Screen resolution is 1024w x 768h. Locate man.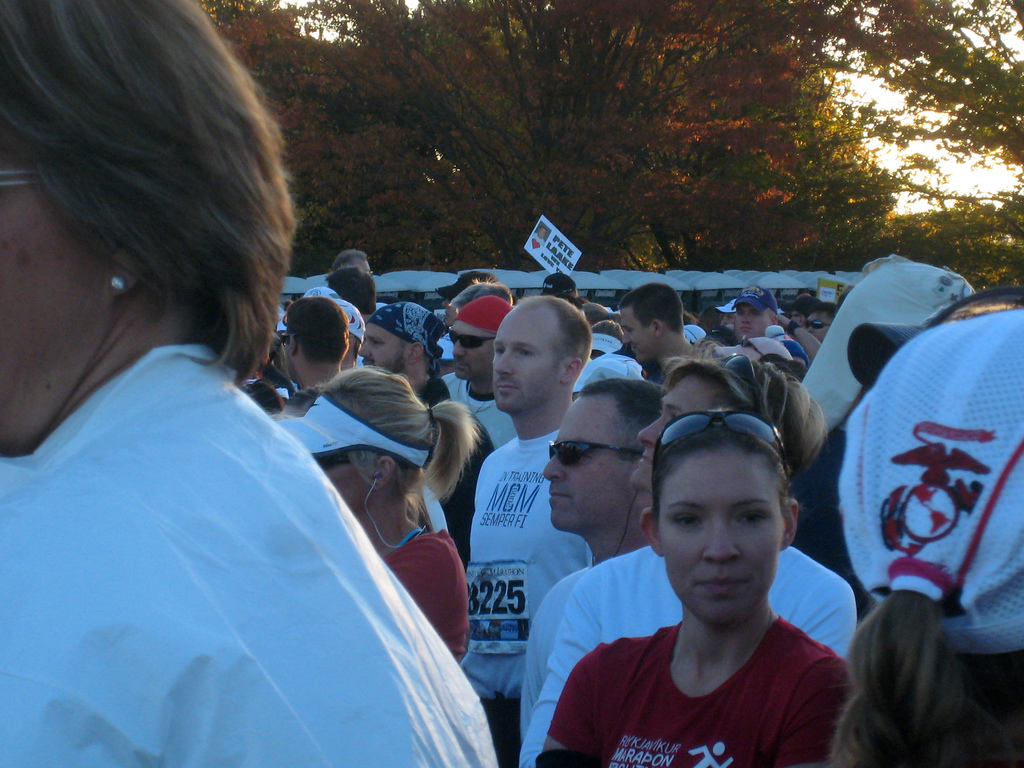
region(513, 378, 669, 746).
